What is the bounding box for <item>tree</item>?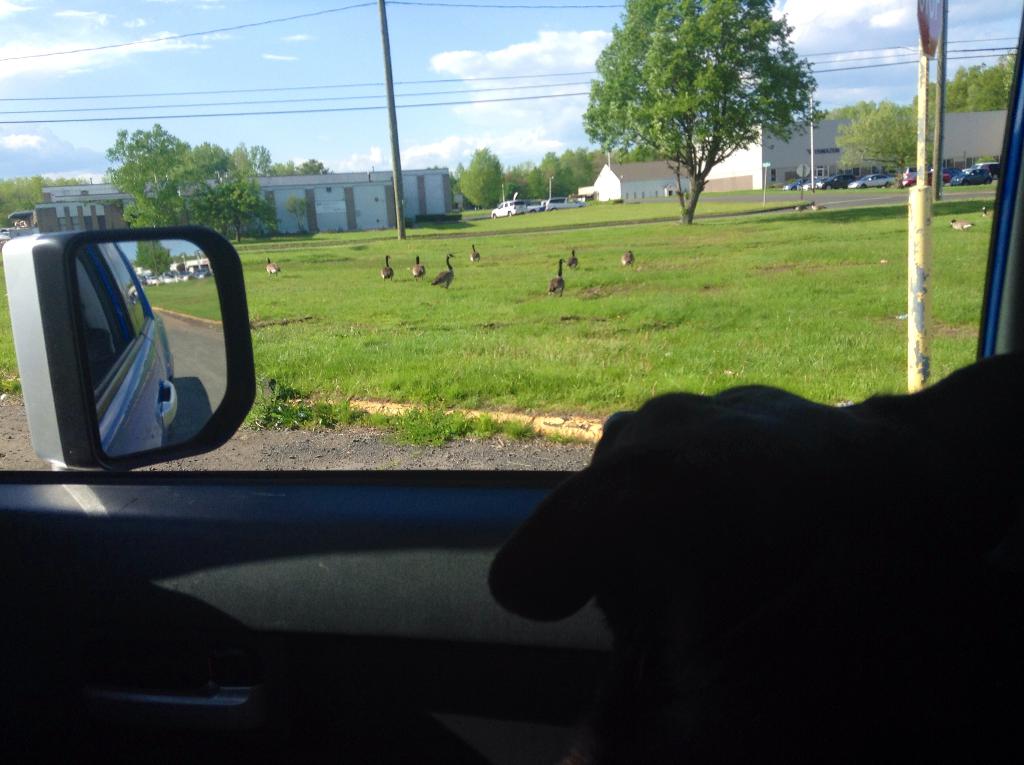
584,0,826,219.
